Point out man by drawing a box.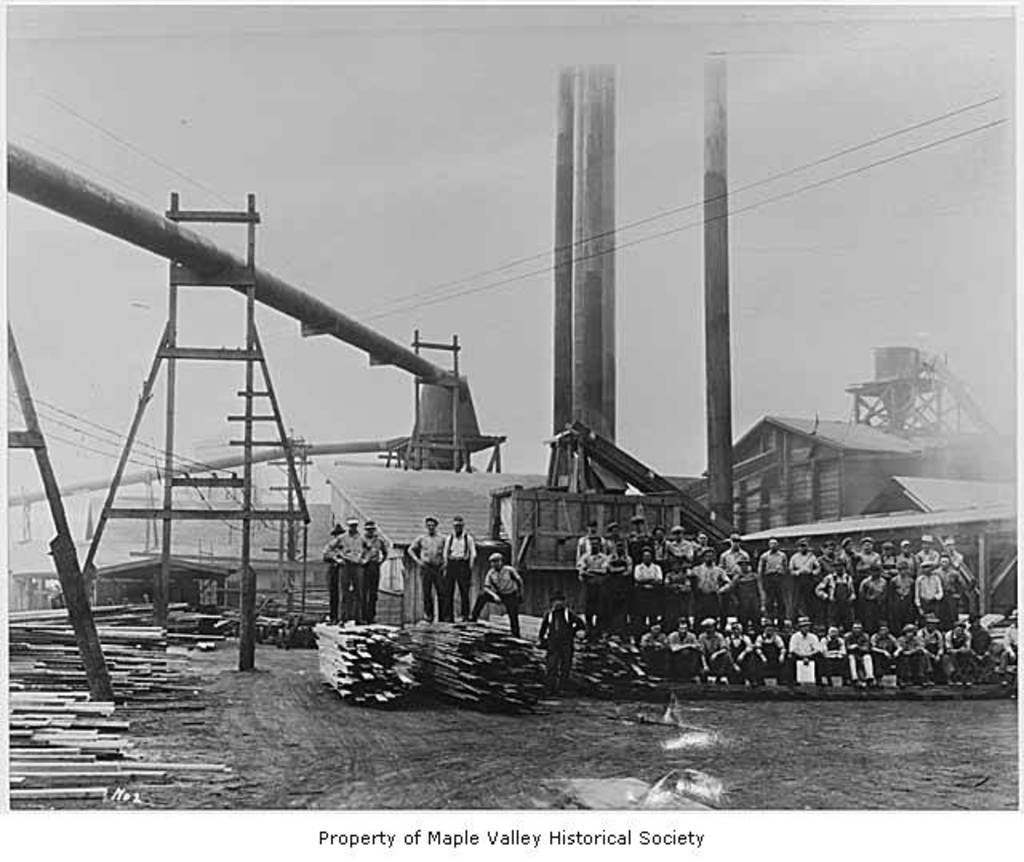
918 534 941 571.
